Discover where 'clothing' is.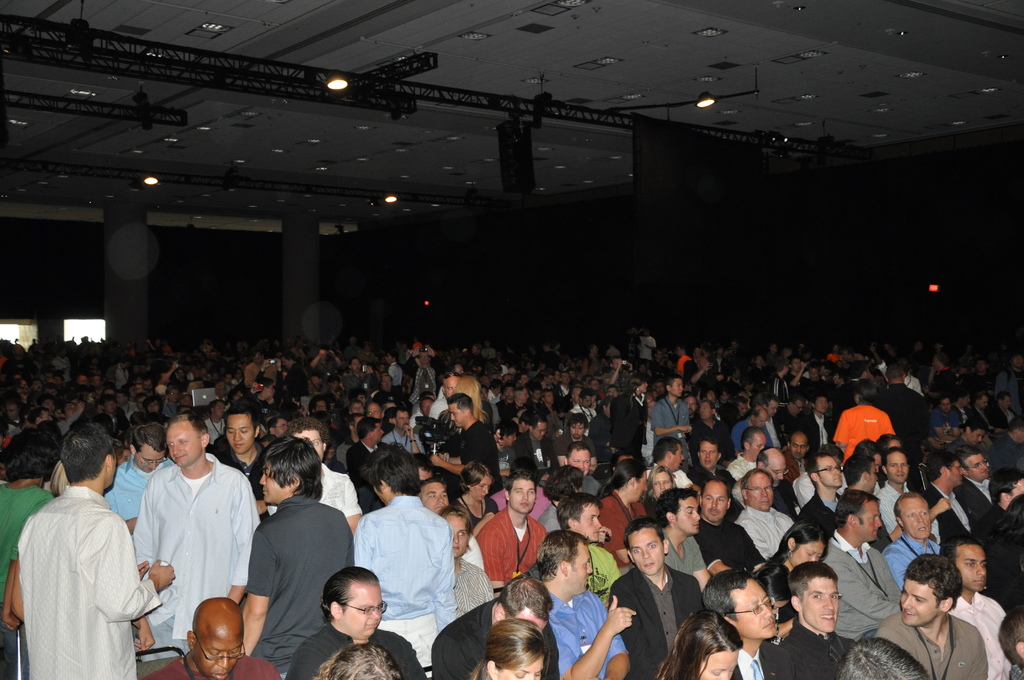
Discovered at x1=428, y1=603, x2=567, y2=679.
